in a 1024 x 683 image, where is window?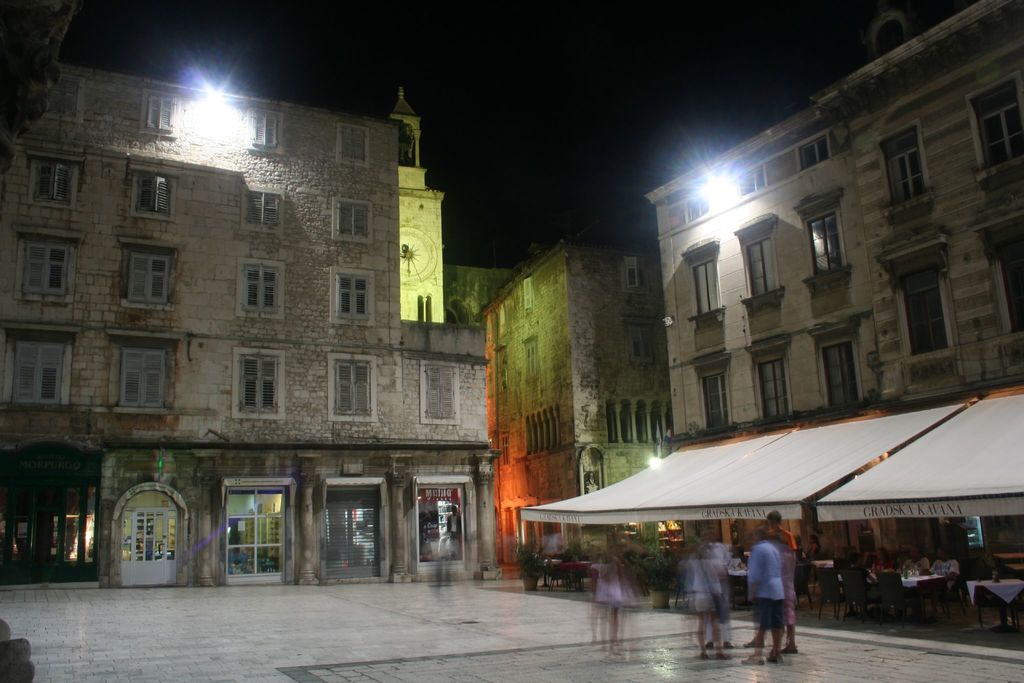
select_region(973, 207, 1023, 366).
